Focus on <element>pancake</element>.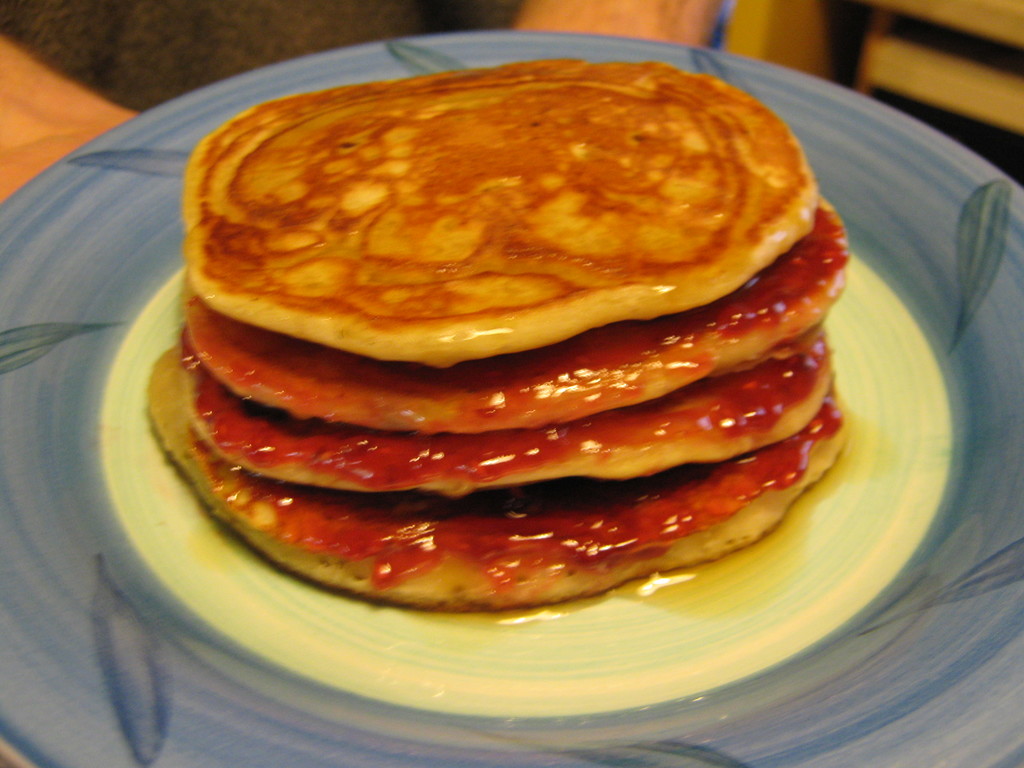
Focused at BBox(141, 340, 849, 607).
